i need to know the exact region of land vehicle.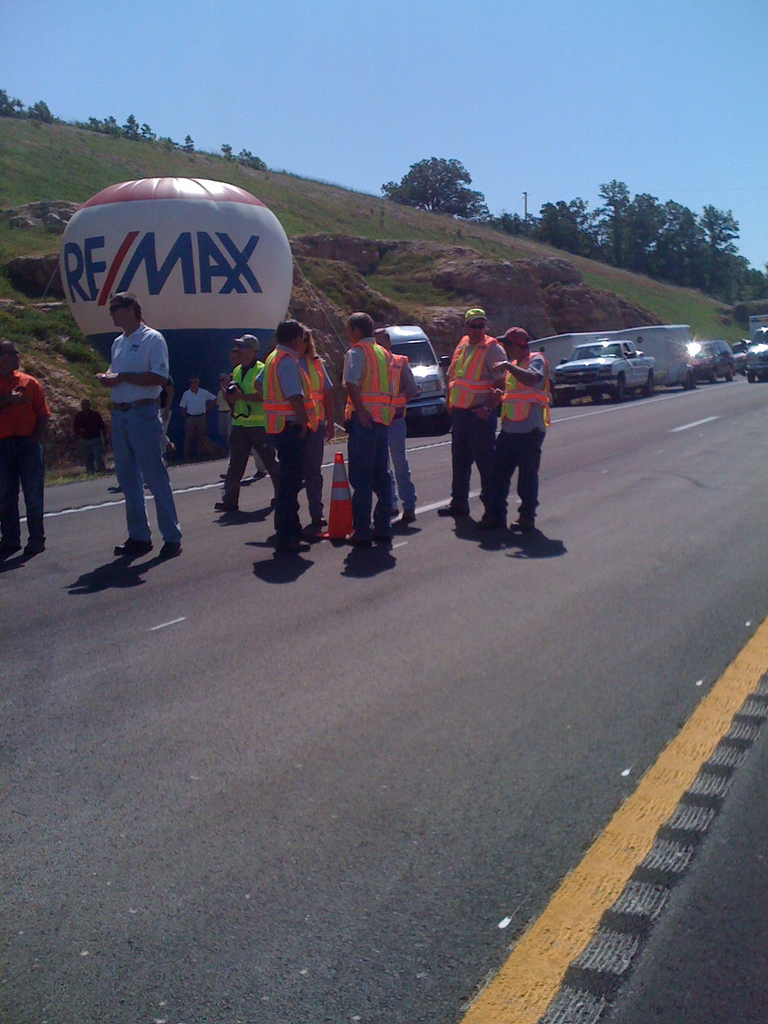
Region: bbox=(729, 336, 750, 374).
